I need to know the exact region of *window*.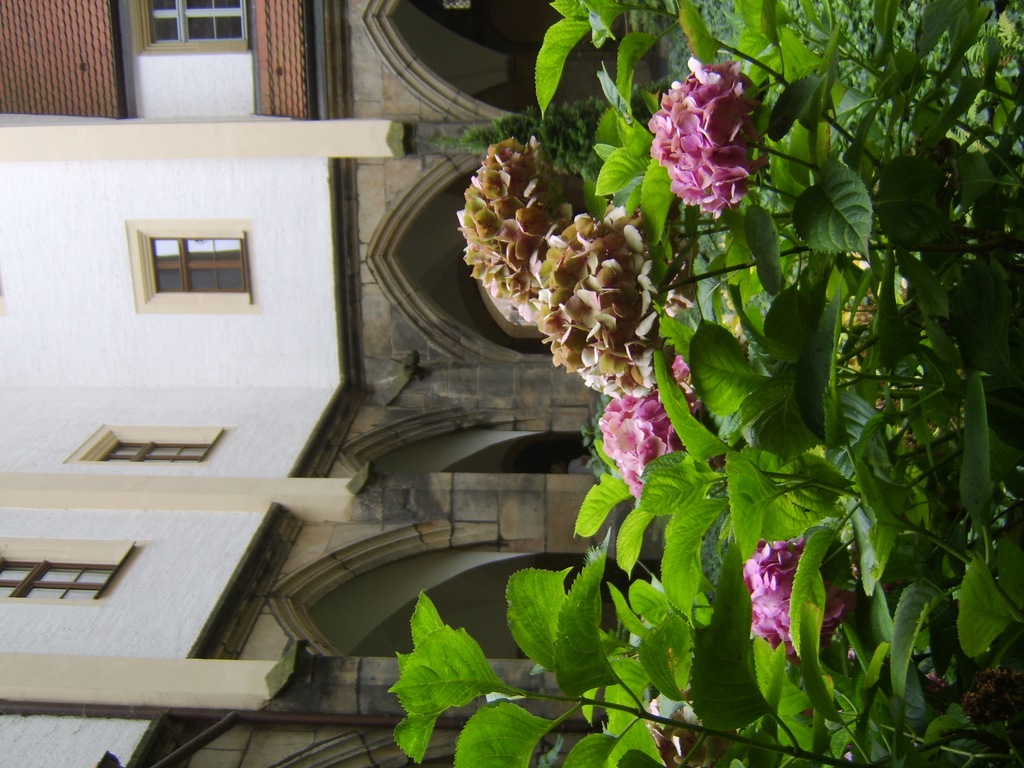
Region: left=133, top=0, right=247, bottom=54.
